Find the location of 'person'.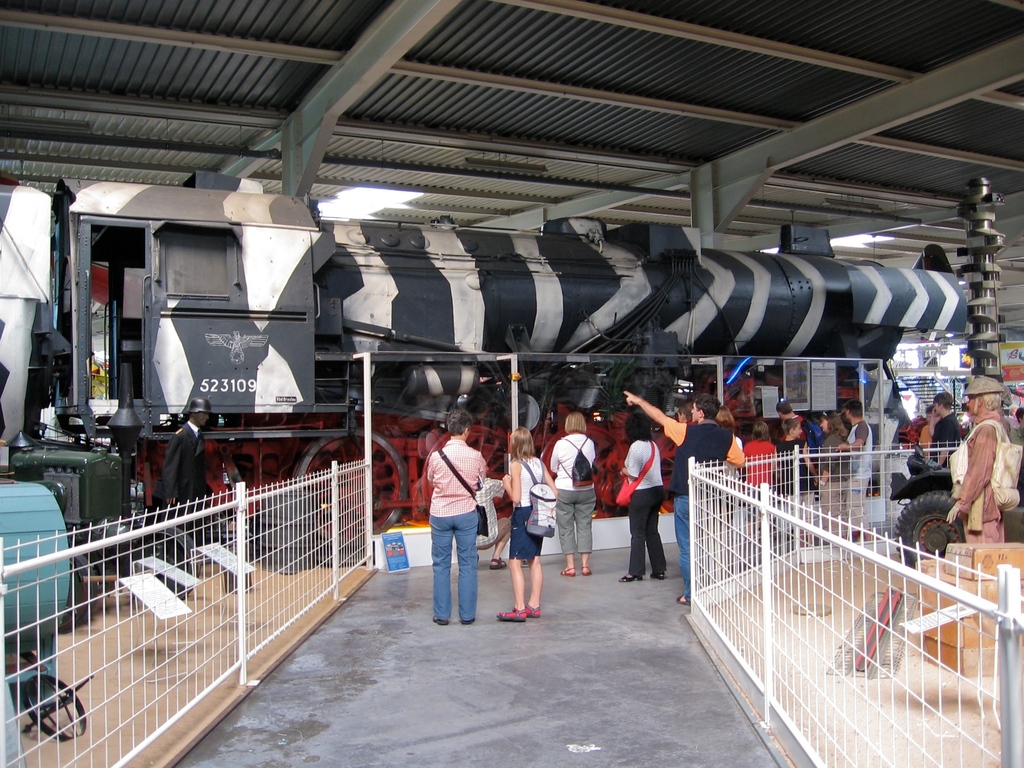
Location: detection(477, 479, 510, 569).
